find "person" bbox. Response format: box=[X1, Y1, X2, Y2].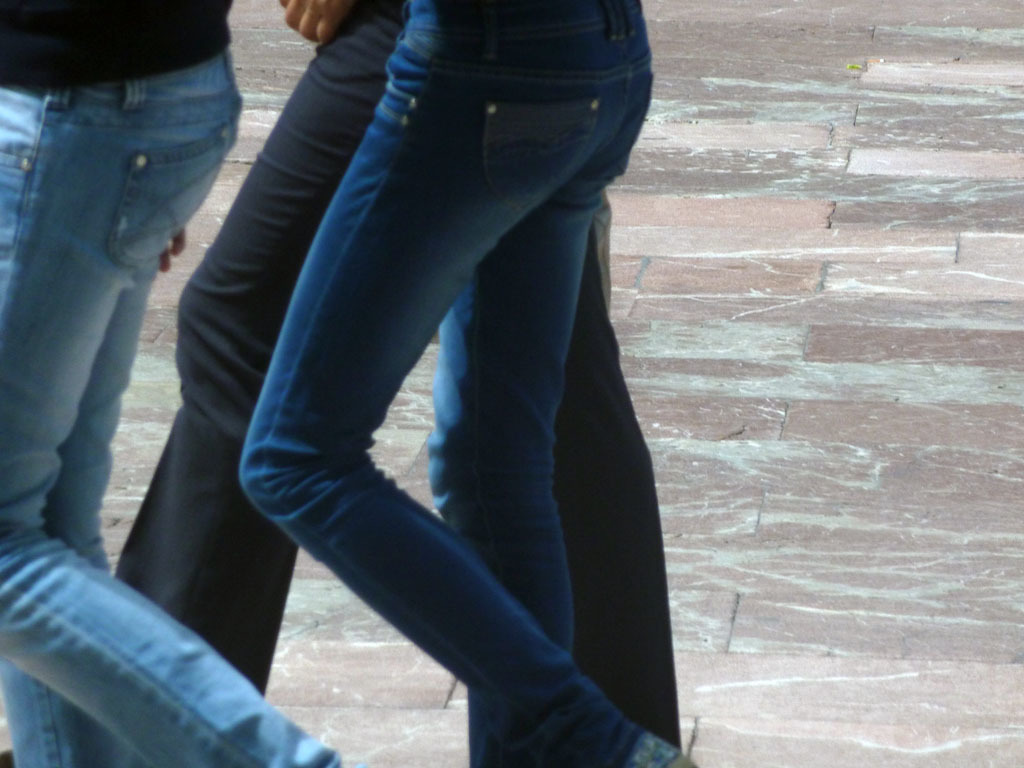
box=[233, 0, 699, 767].
